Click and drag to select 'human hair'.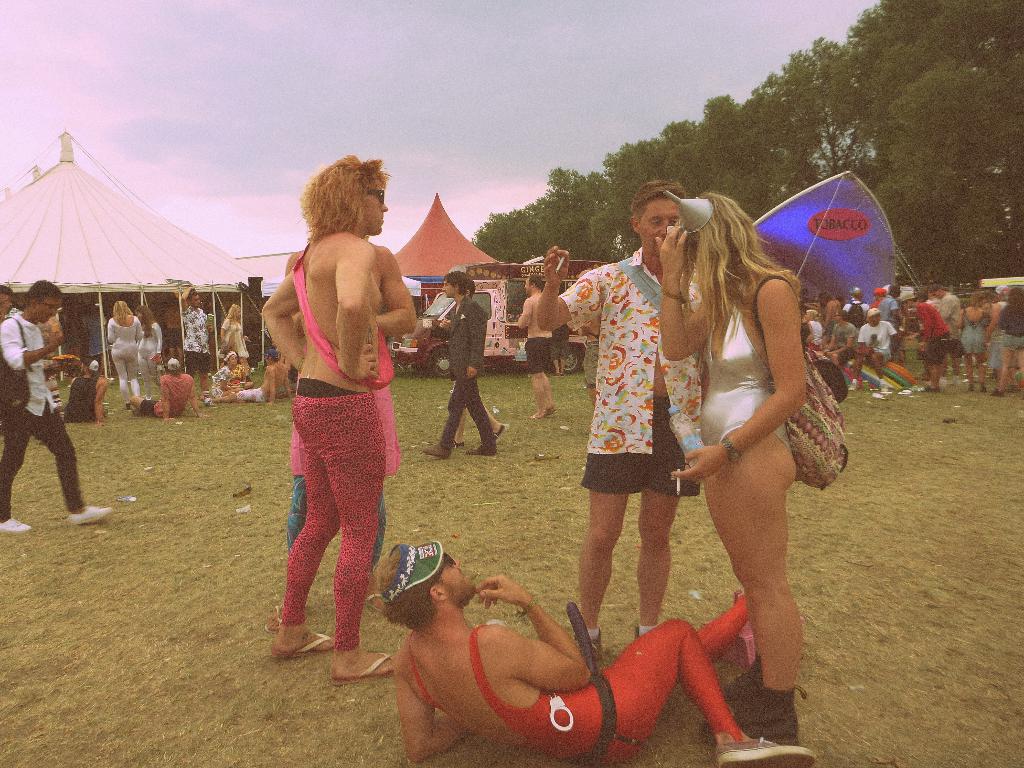
Selection: crop(113, 300, 129, 326).
